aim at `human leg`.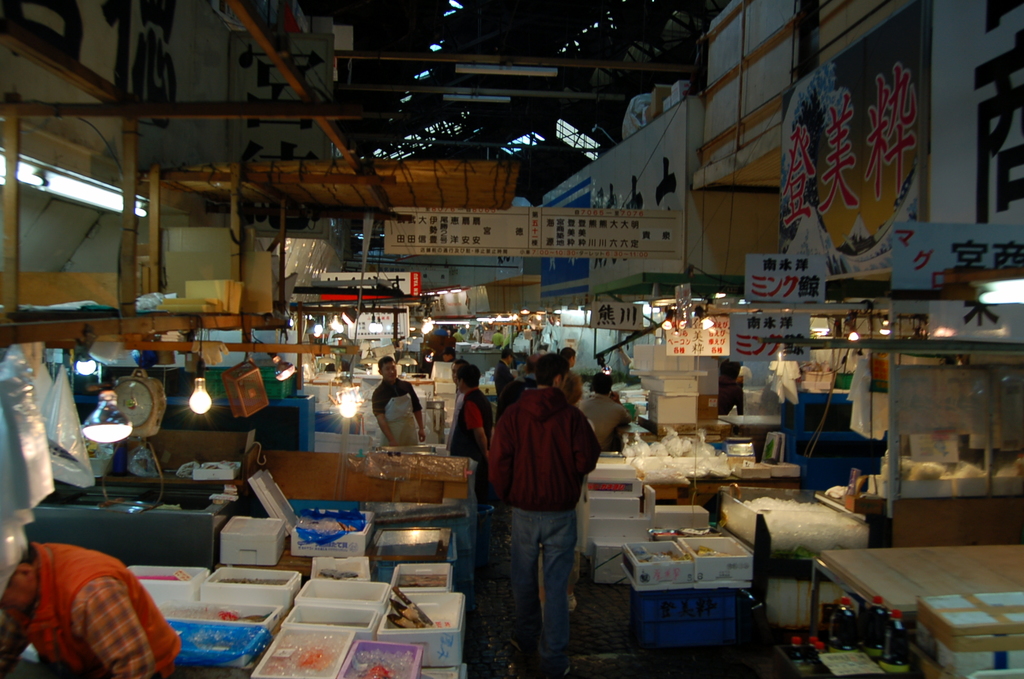
Aimed at Rect(511, 502, 543, 656).
